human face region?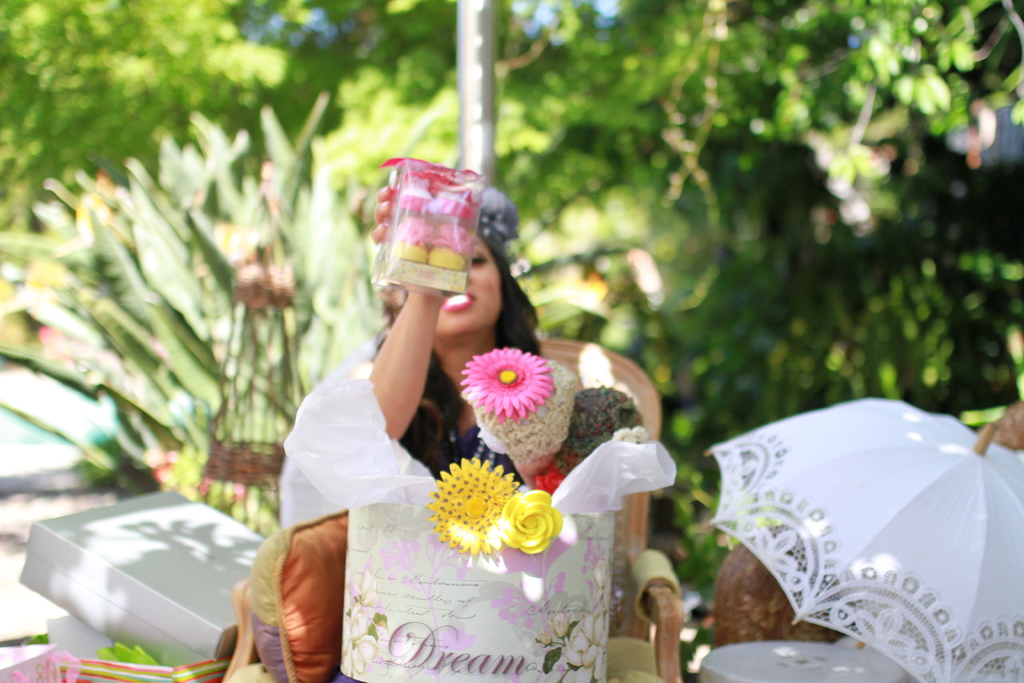
[390,225,504,338]
